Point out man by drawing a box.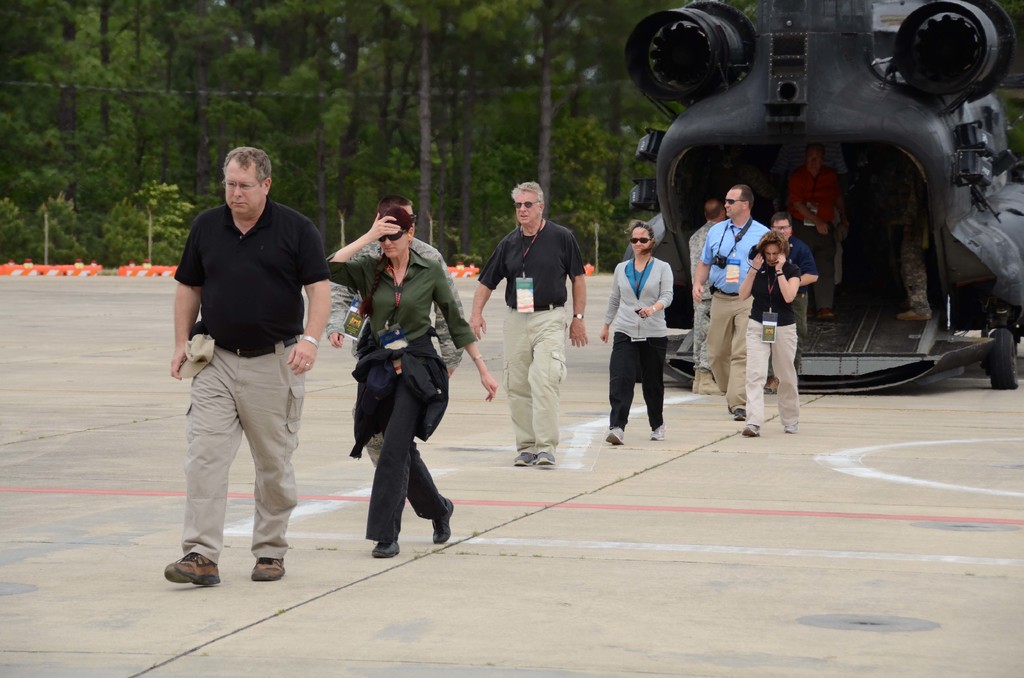
(467,180,590,470).
